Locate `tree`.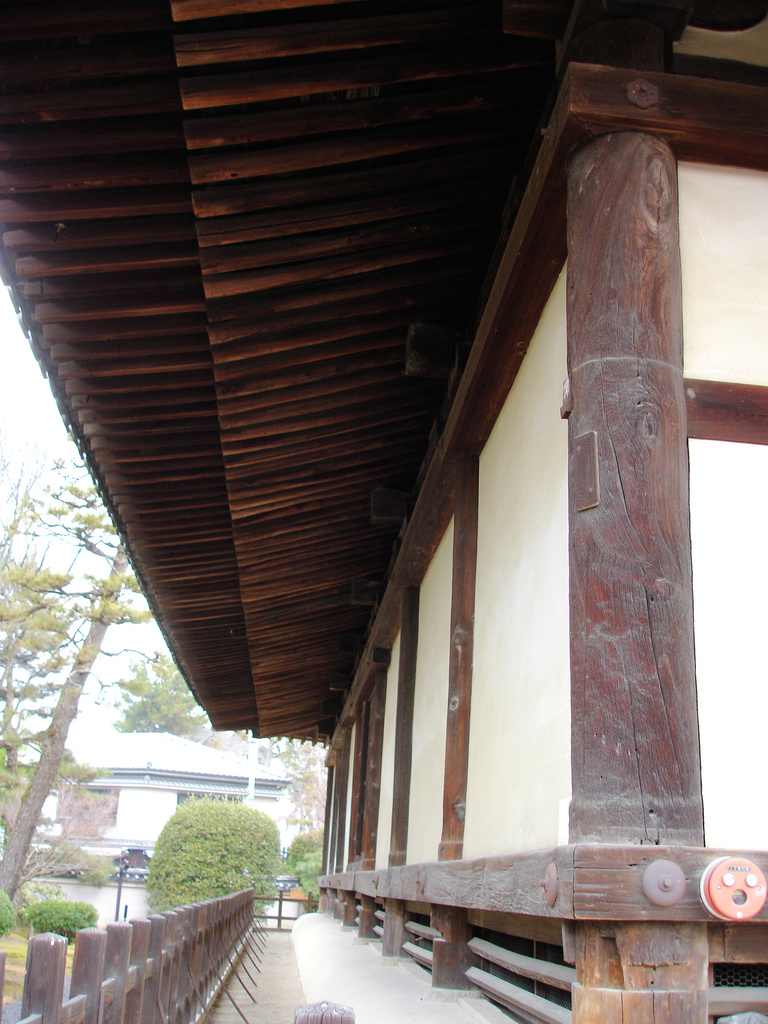
Bounding box: (left=0, top=461, right=142, bottom=903).
